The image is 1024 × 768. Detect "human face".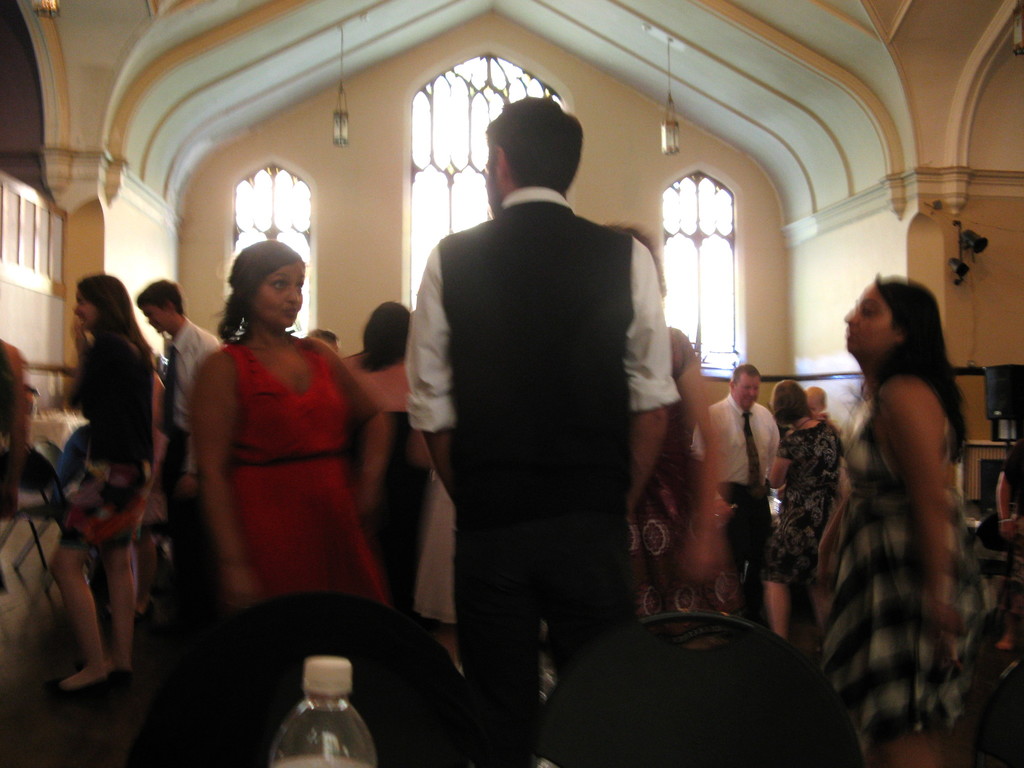
Detection: box=[732, 369, 764, 413].
